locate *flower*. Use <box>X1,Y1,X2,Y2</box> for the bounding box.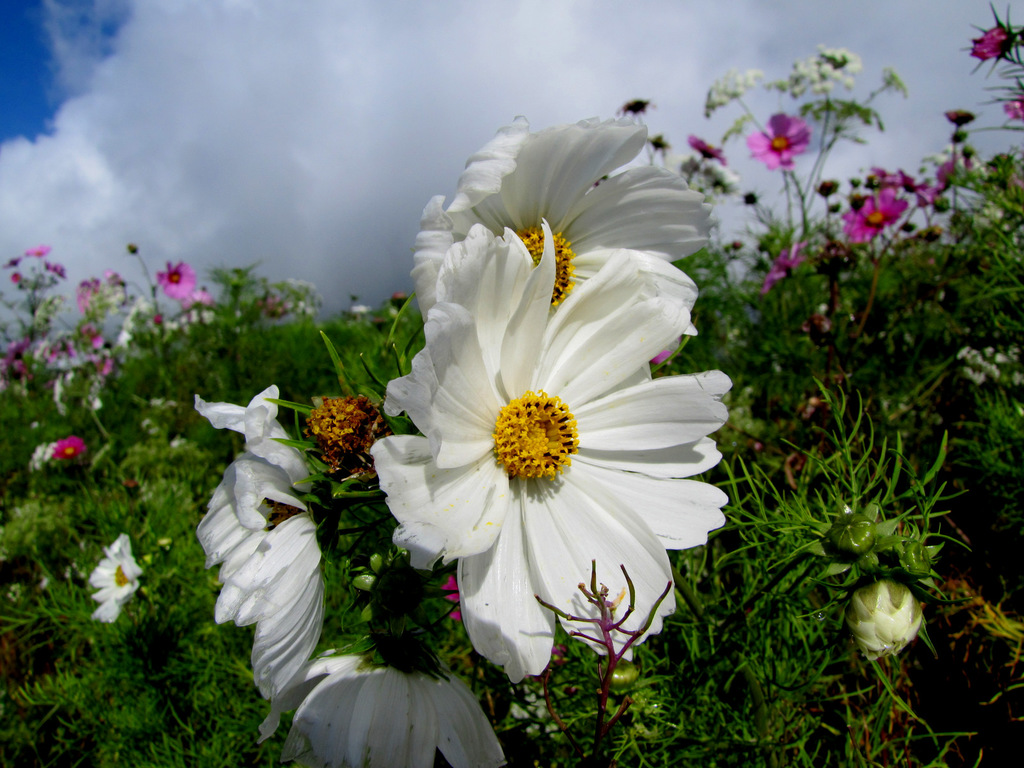
<box>359,182,726,704</box>.
